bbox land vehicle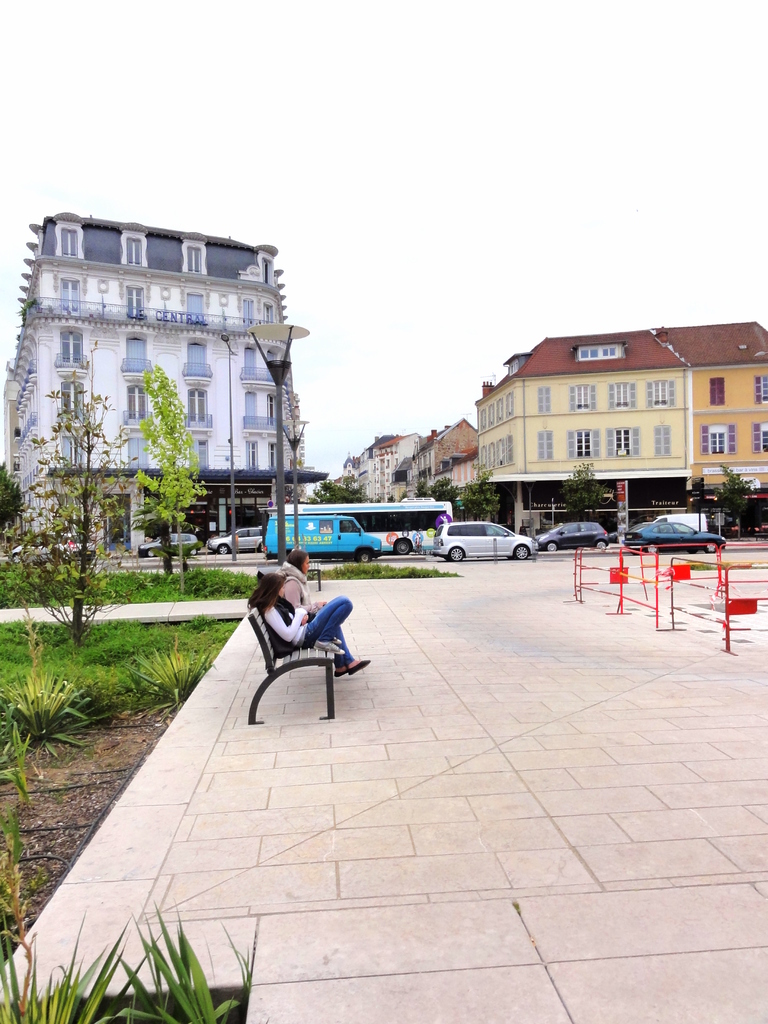
bbox=(39, 534, 97, 560)
